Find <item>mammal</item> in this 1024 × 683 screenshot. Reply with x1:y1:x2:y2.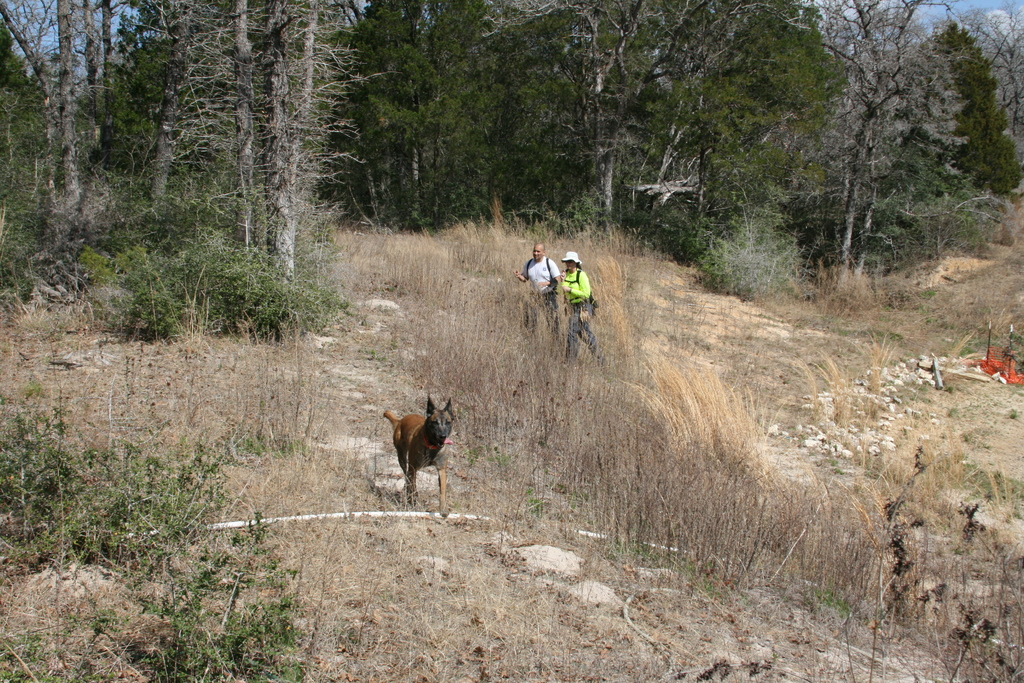
383:400:454:520.
